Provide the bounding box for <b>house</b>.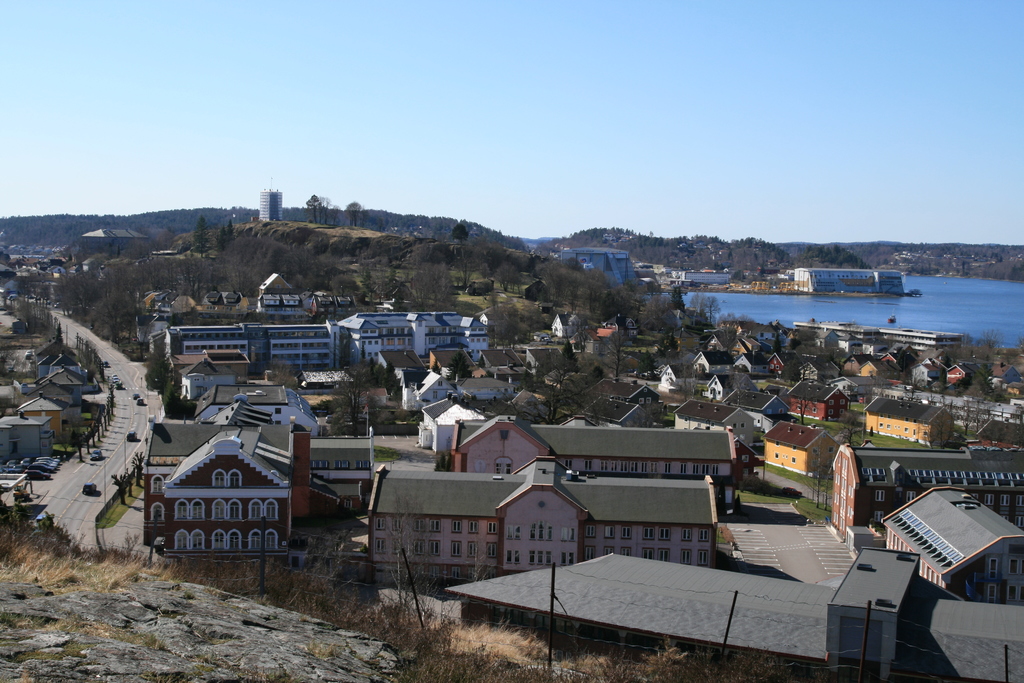
{"x1": 819, "y1": 441, "x2": 1023, "y2": 545}.
